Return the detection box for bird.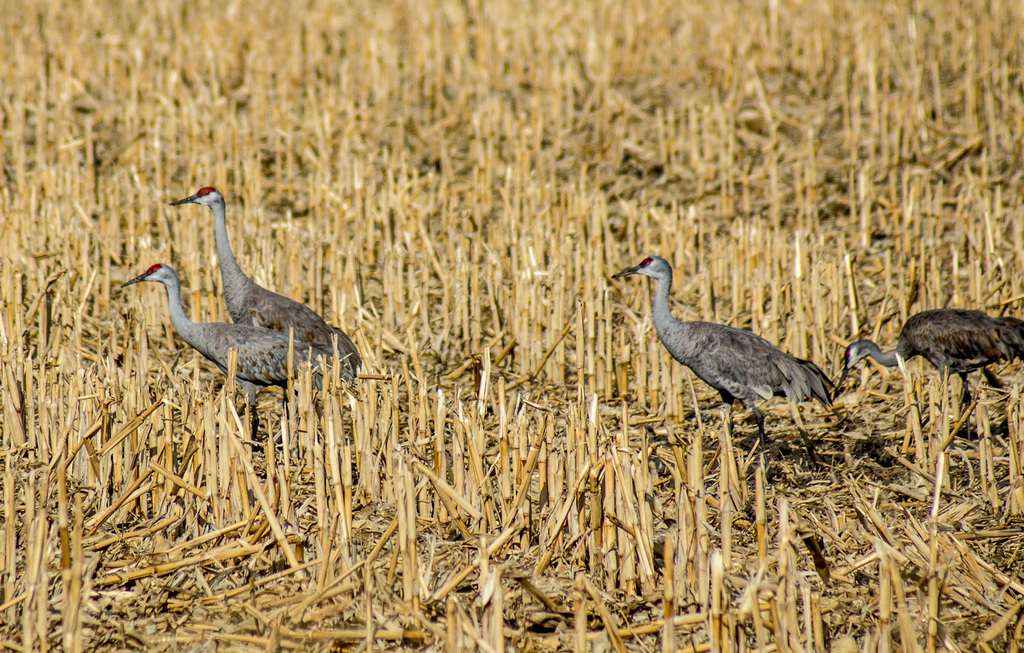
rect(168, 184, 358, 385).
